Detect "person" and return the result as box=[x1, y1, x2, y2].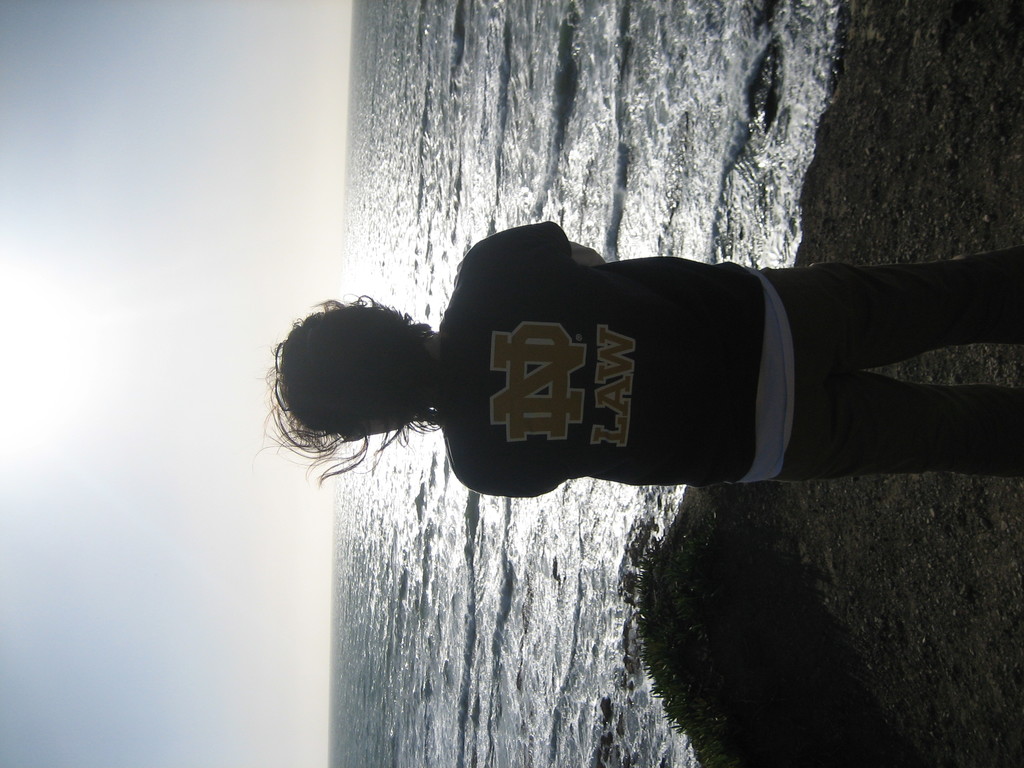
box=[244, 171, 1022, 548].
